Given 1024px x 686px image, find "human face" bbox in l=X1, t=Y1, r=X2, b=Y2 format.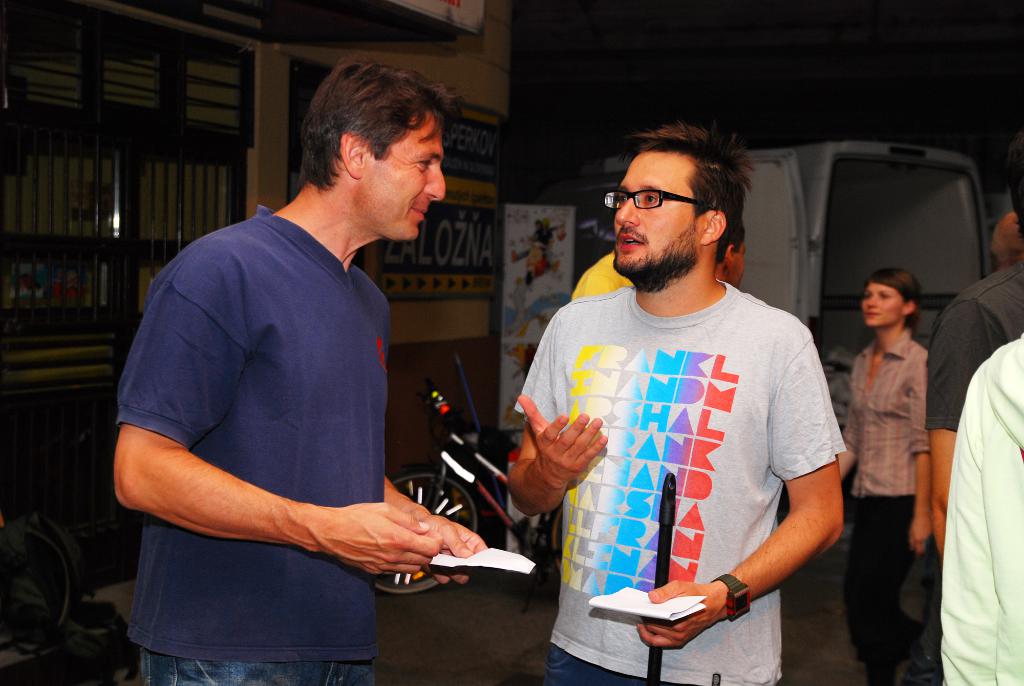
l=365, t=118, r=448, b=247.
